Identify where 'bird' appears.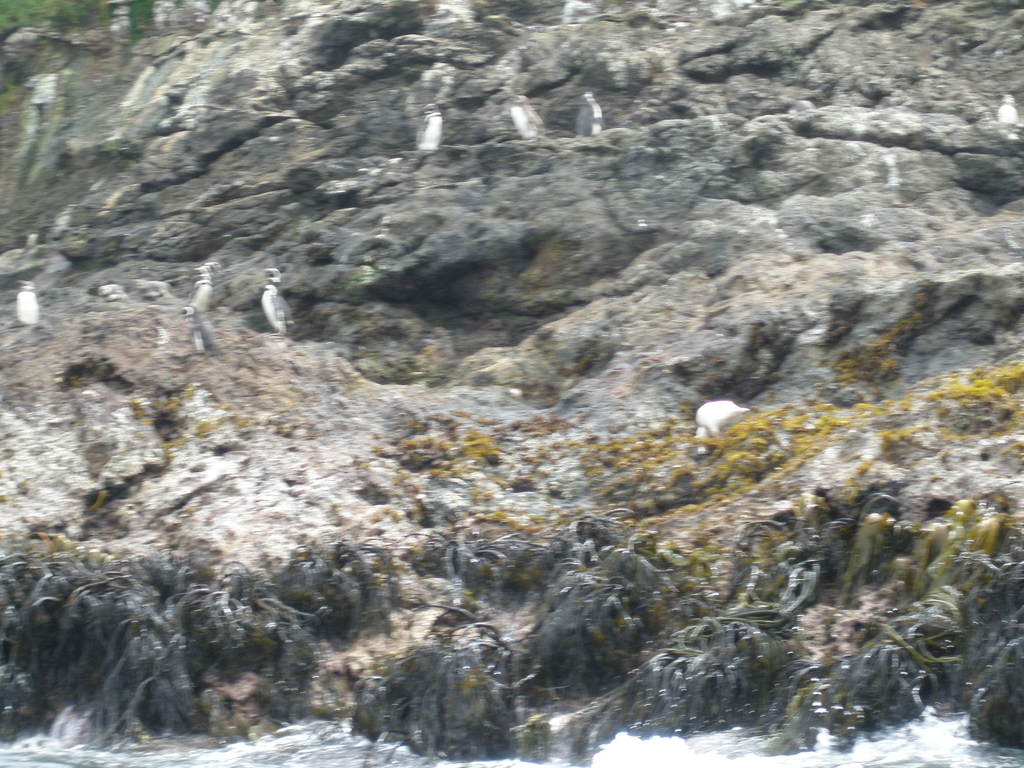
Appears at rect(17, 283, 38, 323).
